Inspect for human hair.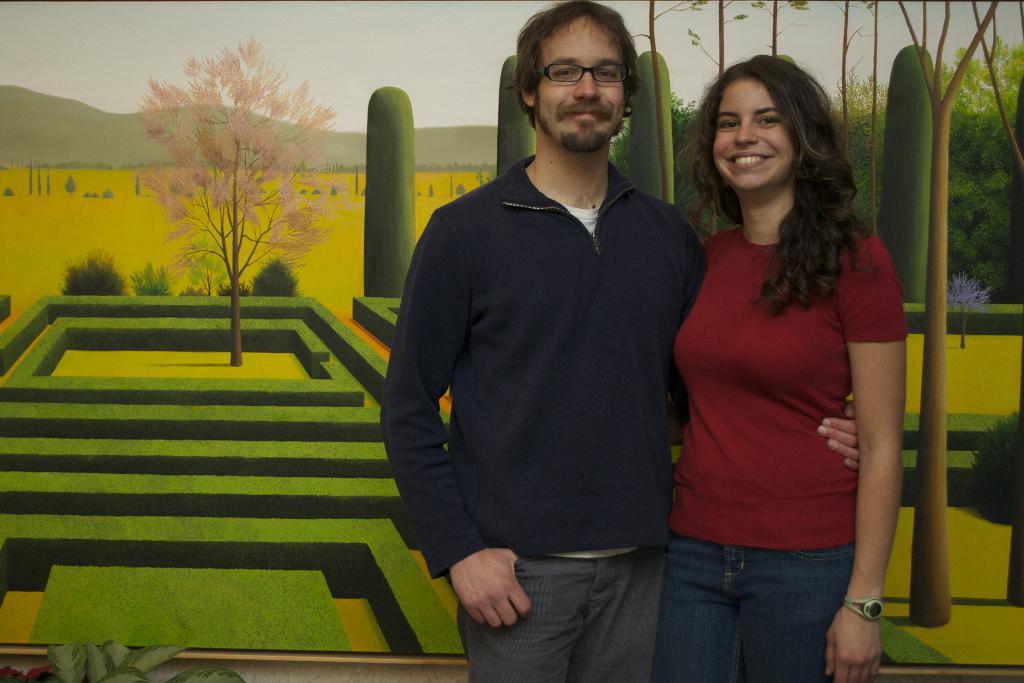
Inspection: select_region(689, 51, 870, 276).
